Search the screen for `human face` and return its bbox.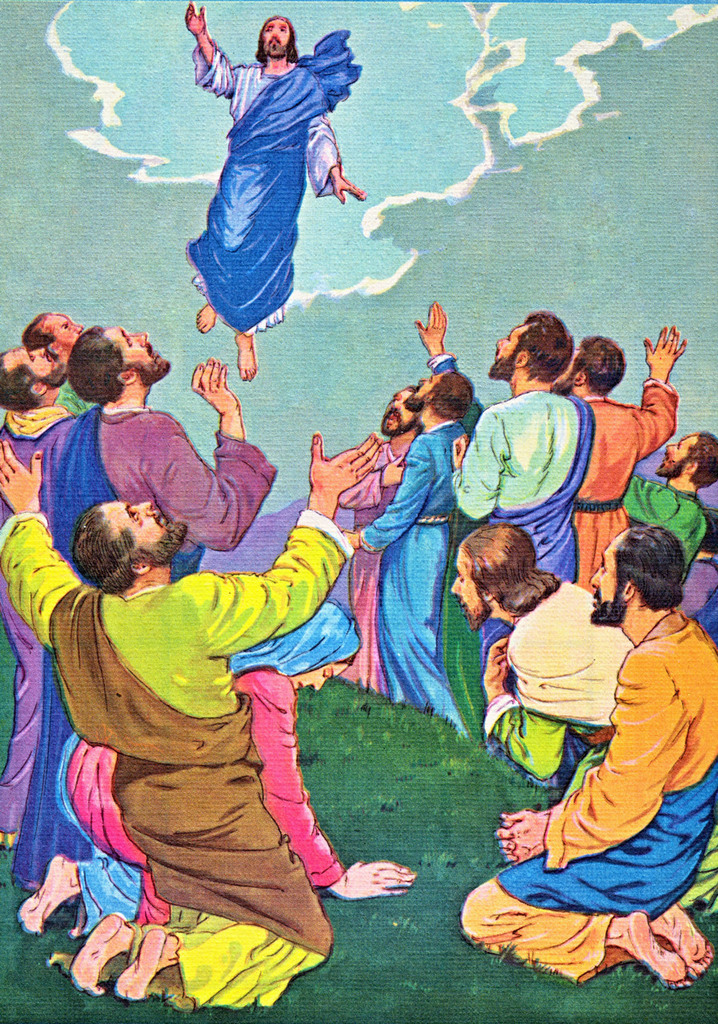
Found: <box>543,350,582,390</box>.
